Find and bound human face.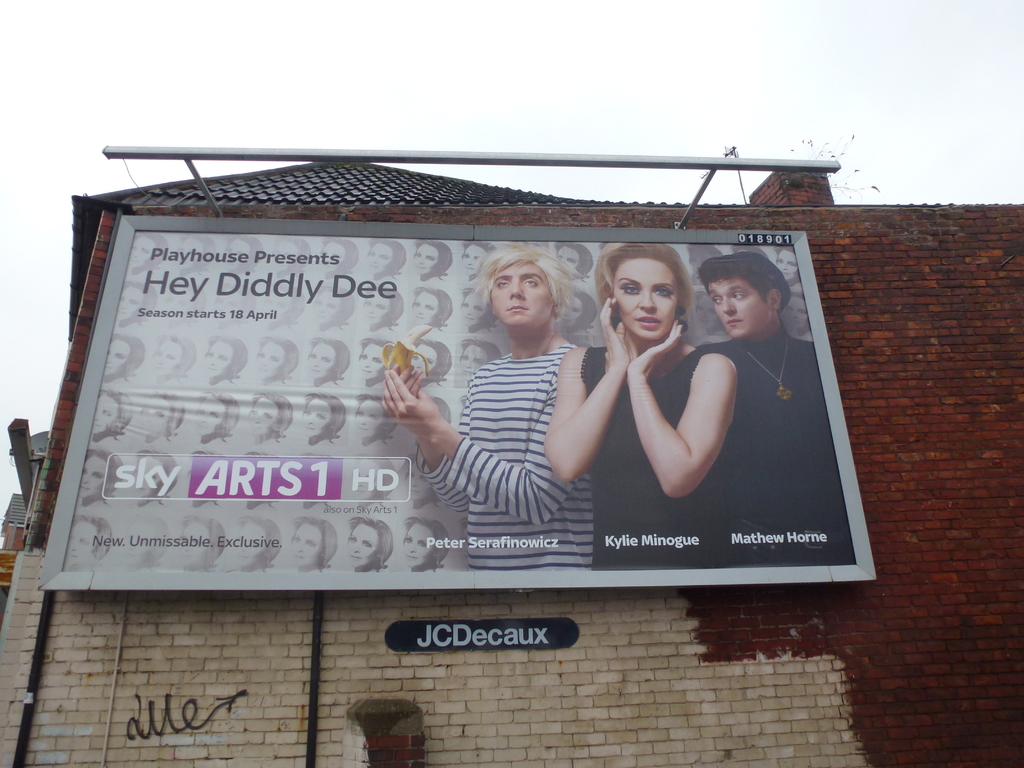
Bound: {"x1": 397, "y1": 524, "x2": 431, "y2": 568}.
